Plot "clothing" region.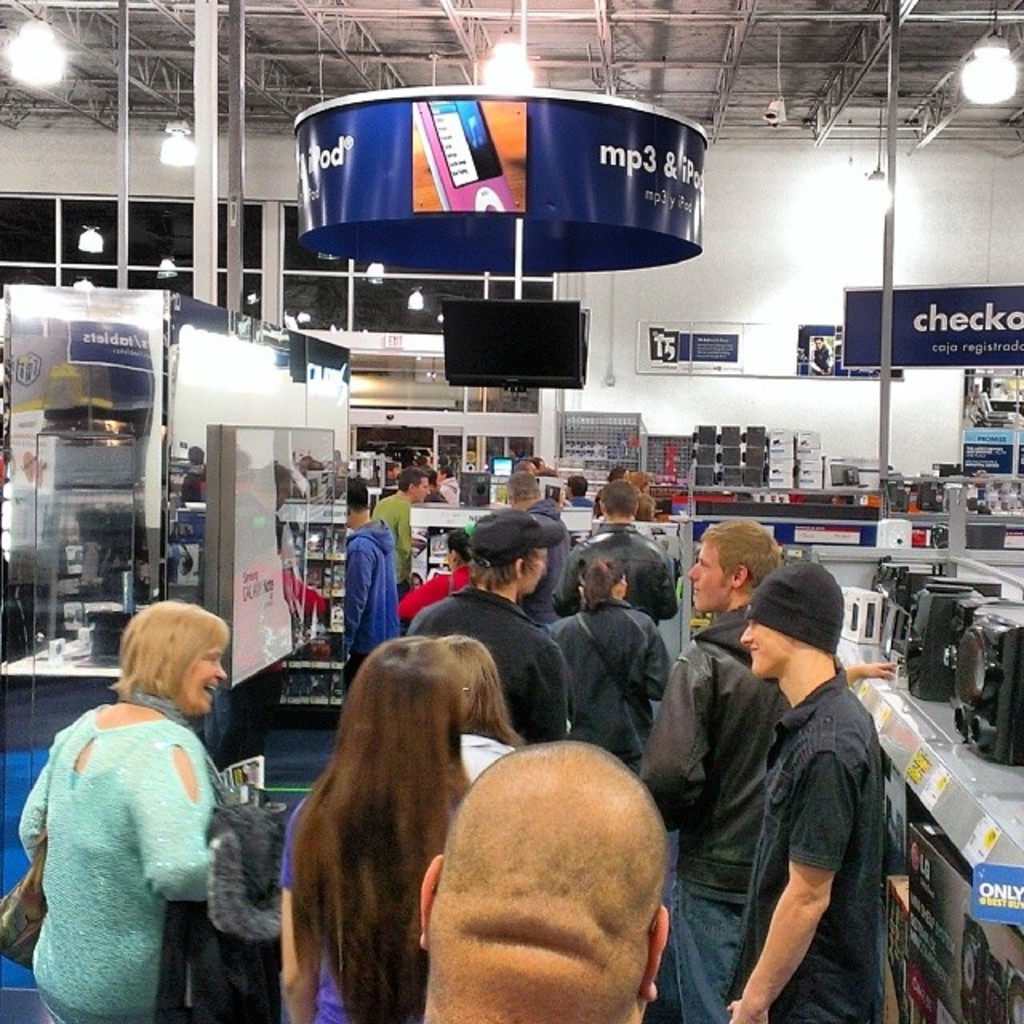
Plotted at bbox(459, 728, 515, 787).
